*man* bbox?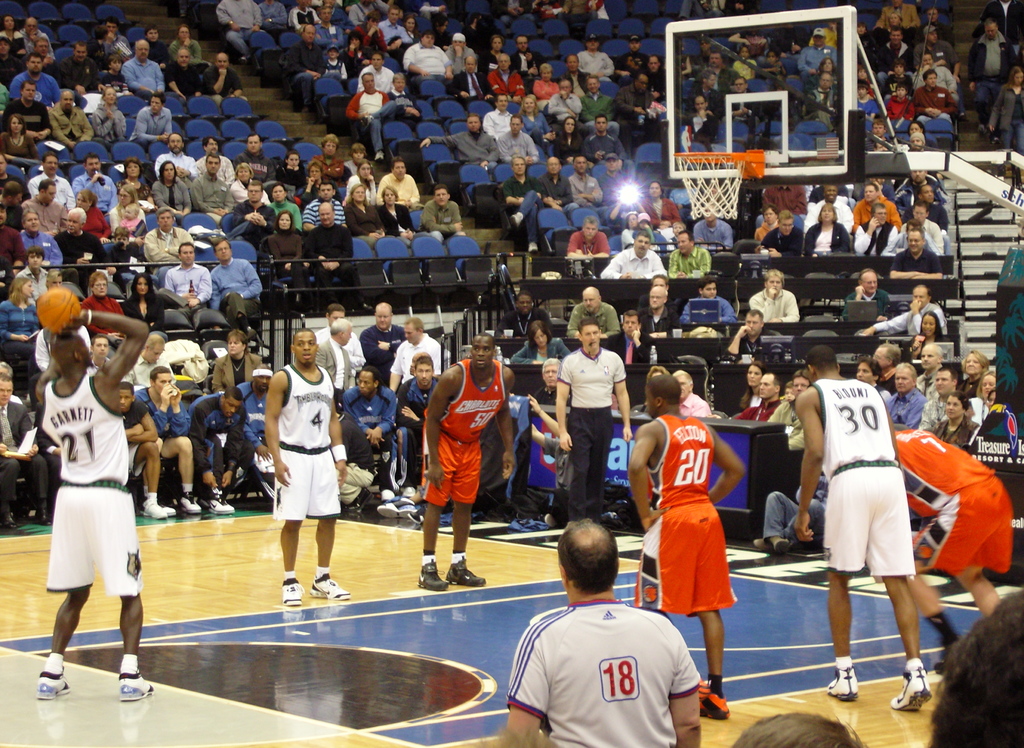
region(563, 212, 614, 256)
